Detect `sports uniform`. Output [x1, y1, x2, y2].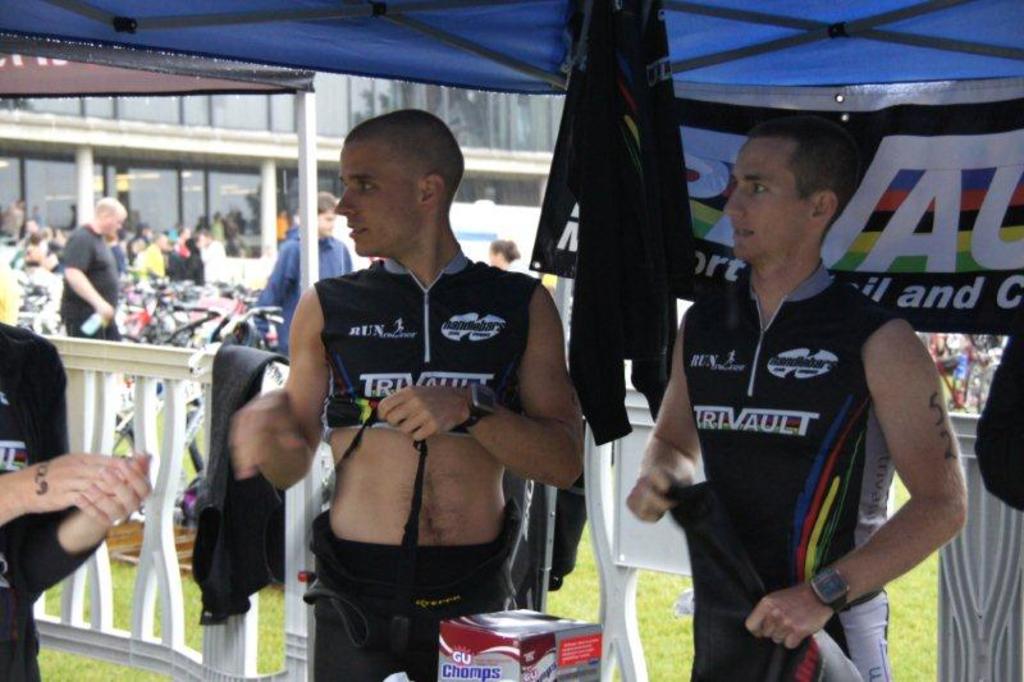
[60, 219, 123, 343].
